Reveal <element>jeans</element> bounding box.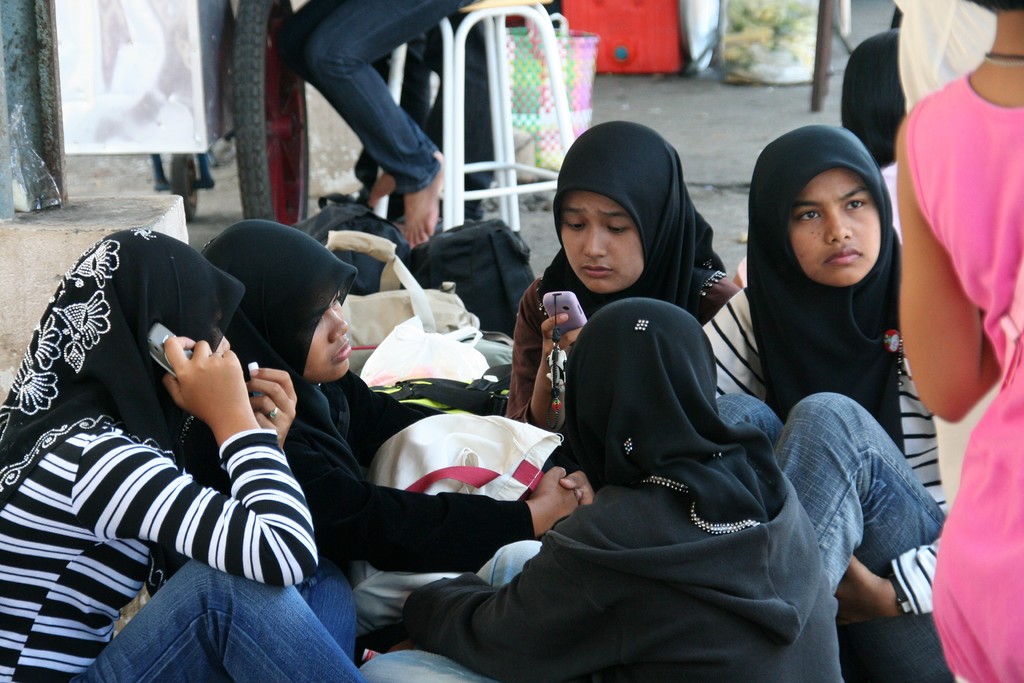
Revealed: box=[483, 537, 547, 586].
